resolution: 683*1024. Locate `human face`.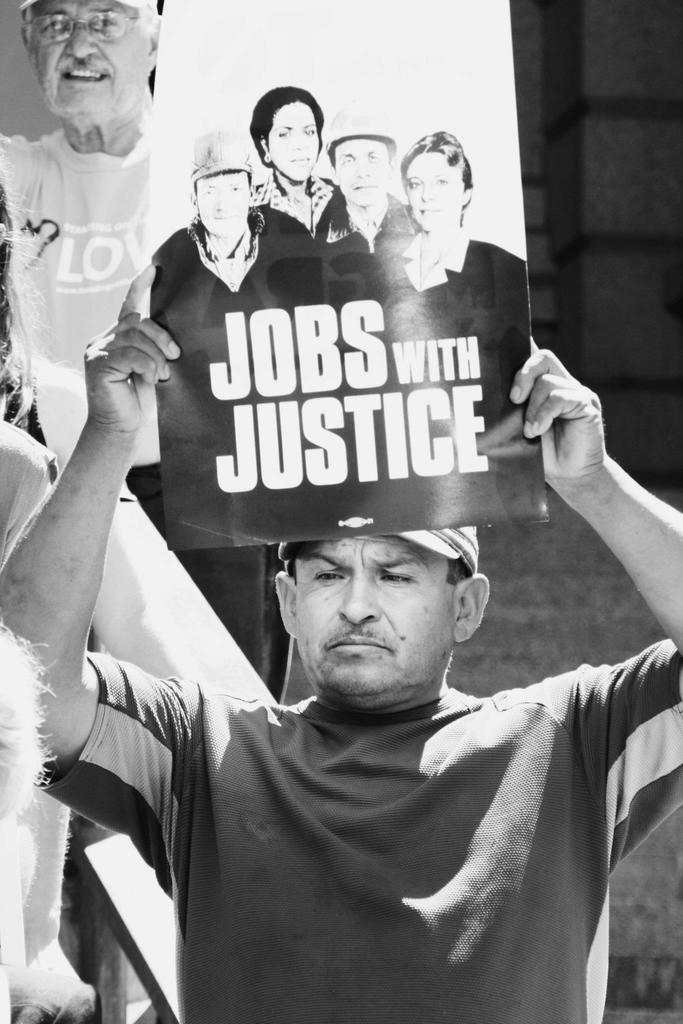
[x1=25, y1=0, x2=140, y2=120].
